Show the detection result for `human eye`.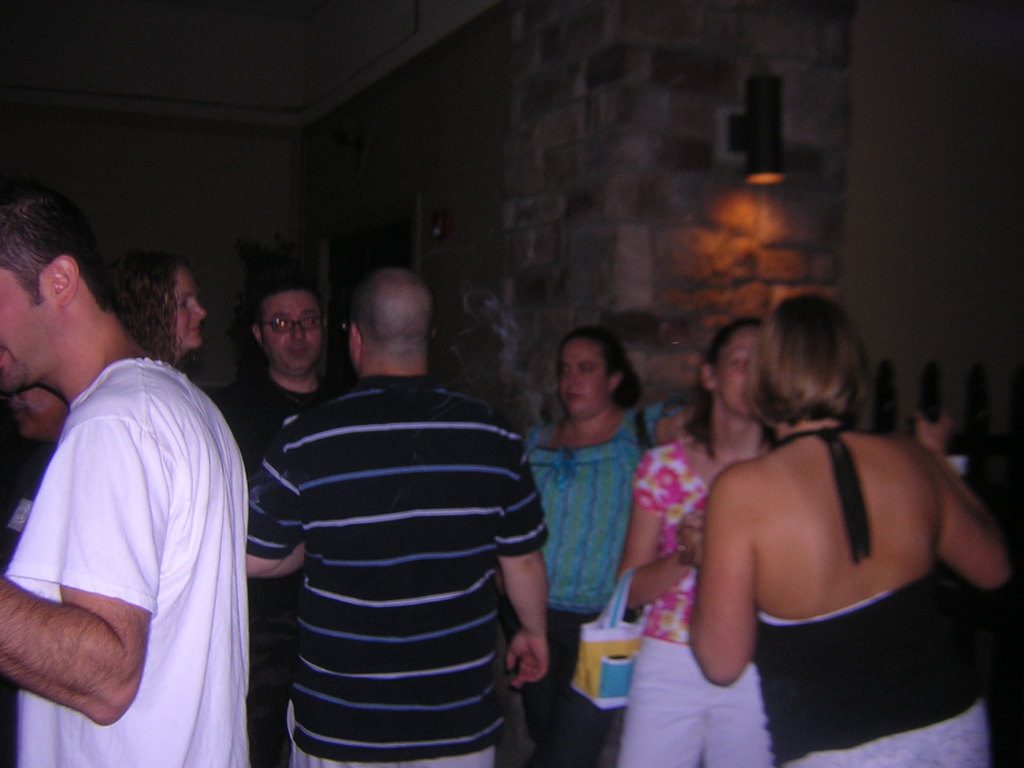
[581, 361, 600, 371].
